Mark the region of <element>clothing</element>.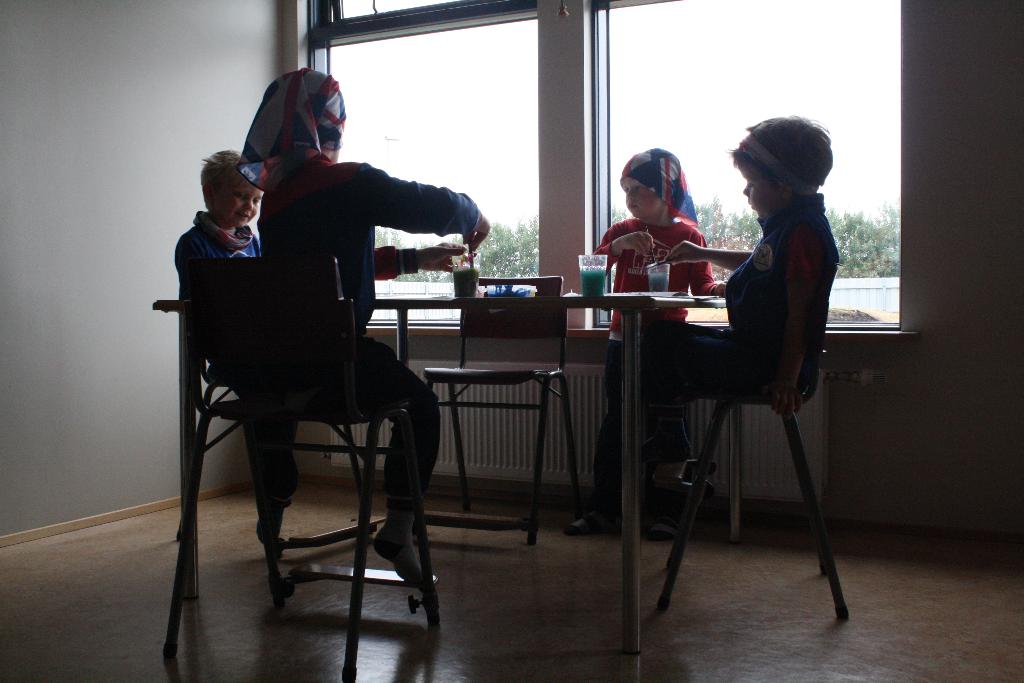
Region: bbox=(588, 214, 726, 538).
